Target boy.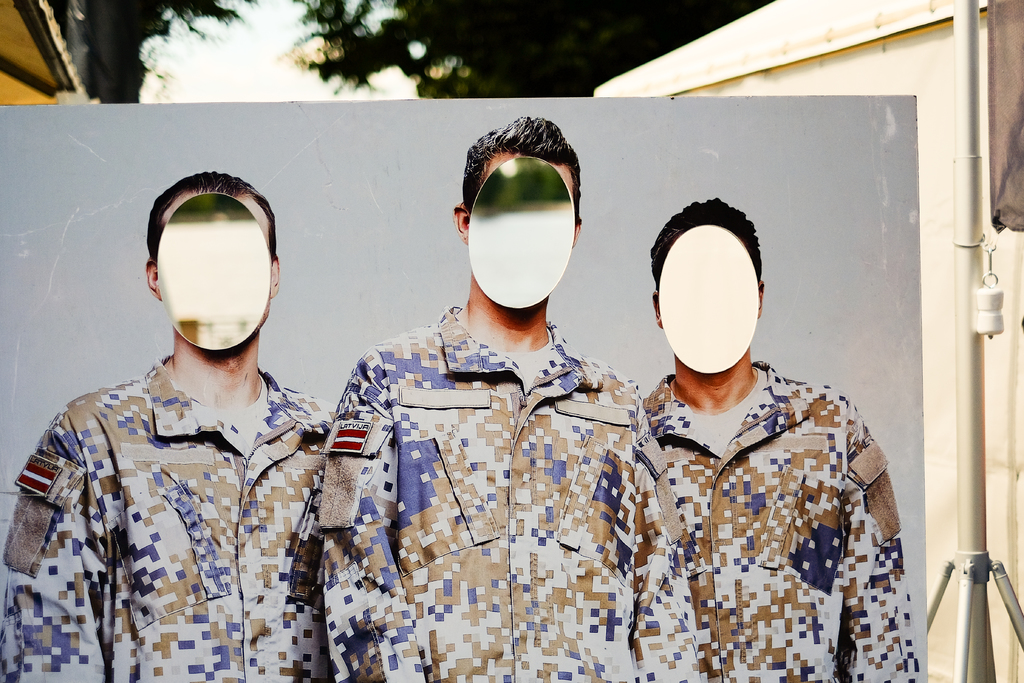
Target region: {"x1": 0, "y1": 172, "x2": 339, "y2": 682}.
